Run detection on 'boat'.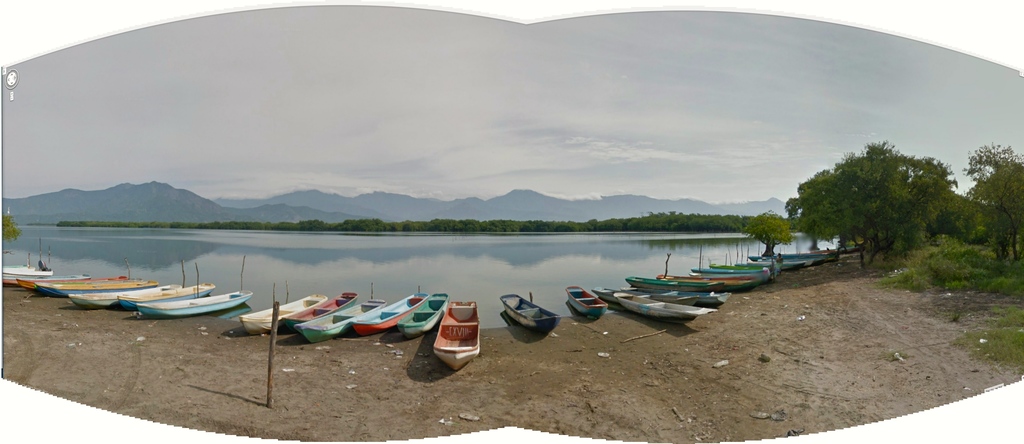
Result: [429, 300, 479, 370].
